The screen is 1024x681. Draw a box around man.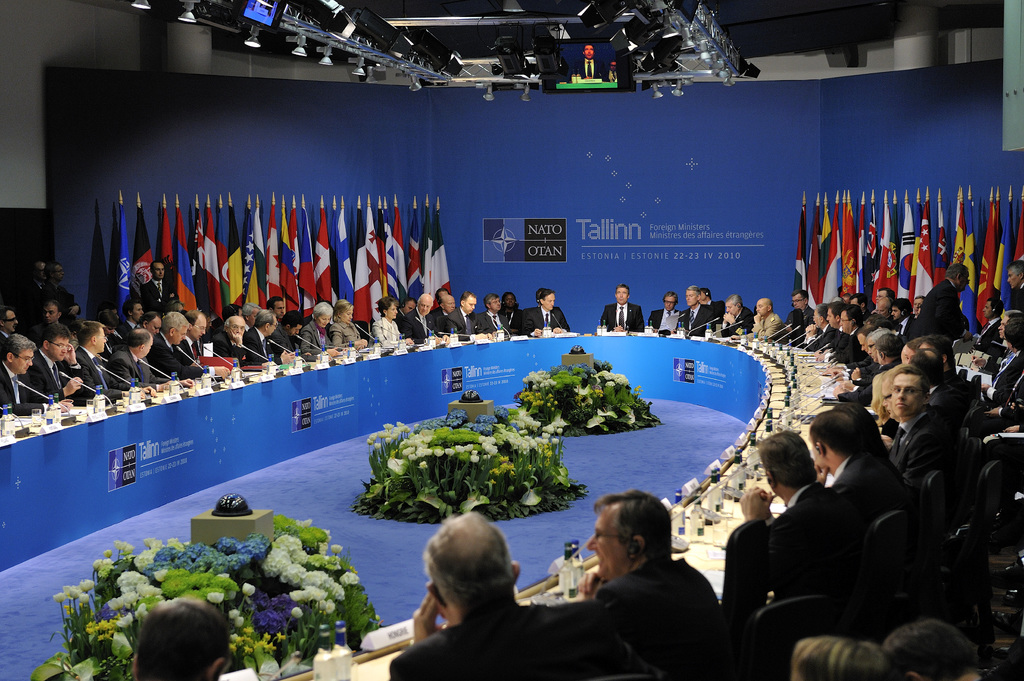
bbox(804, 302, 836, 356).
